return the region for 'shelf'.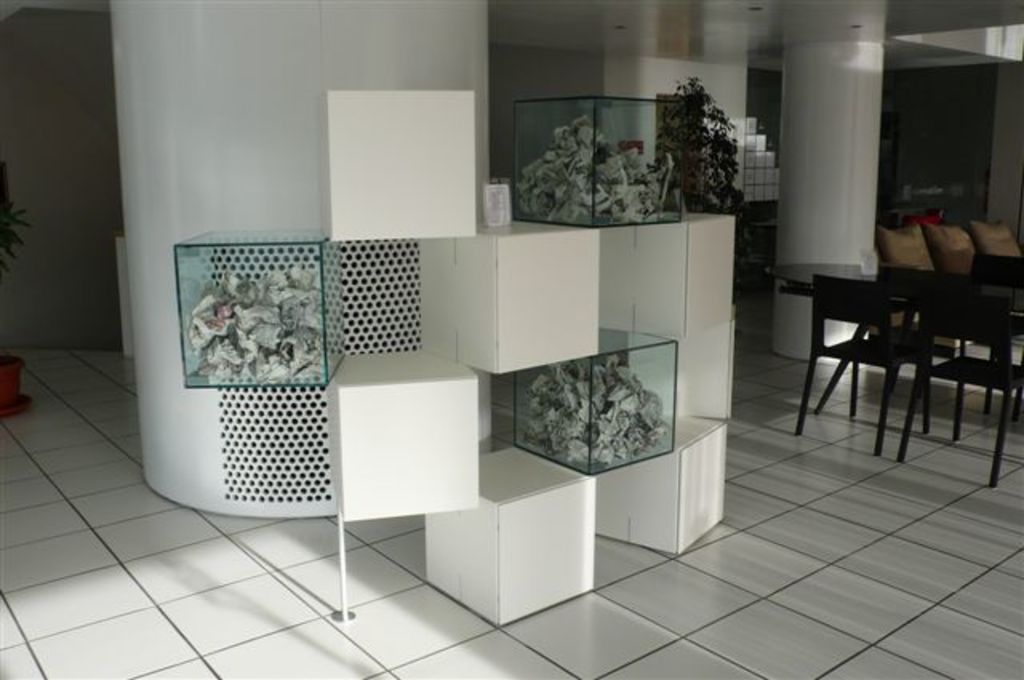
[left=179, top=94, right=755, bottom=634].
